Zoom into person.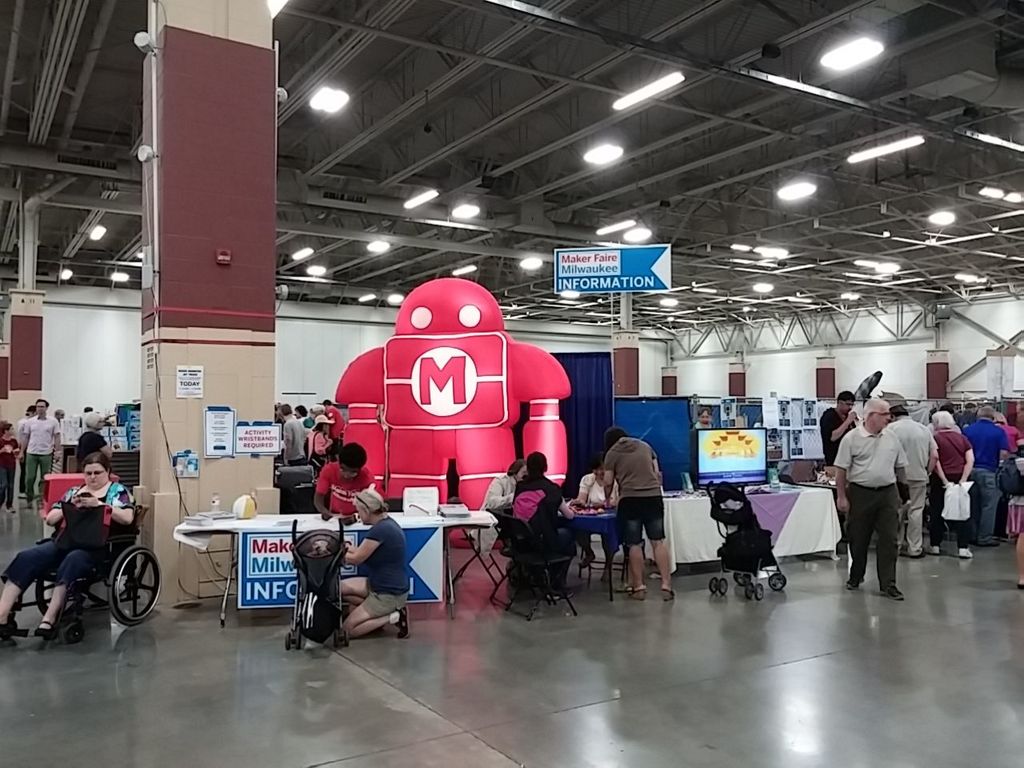
Zoom target: {"left": 282, "top": 402, "right": 308, "bottom": 466}.
